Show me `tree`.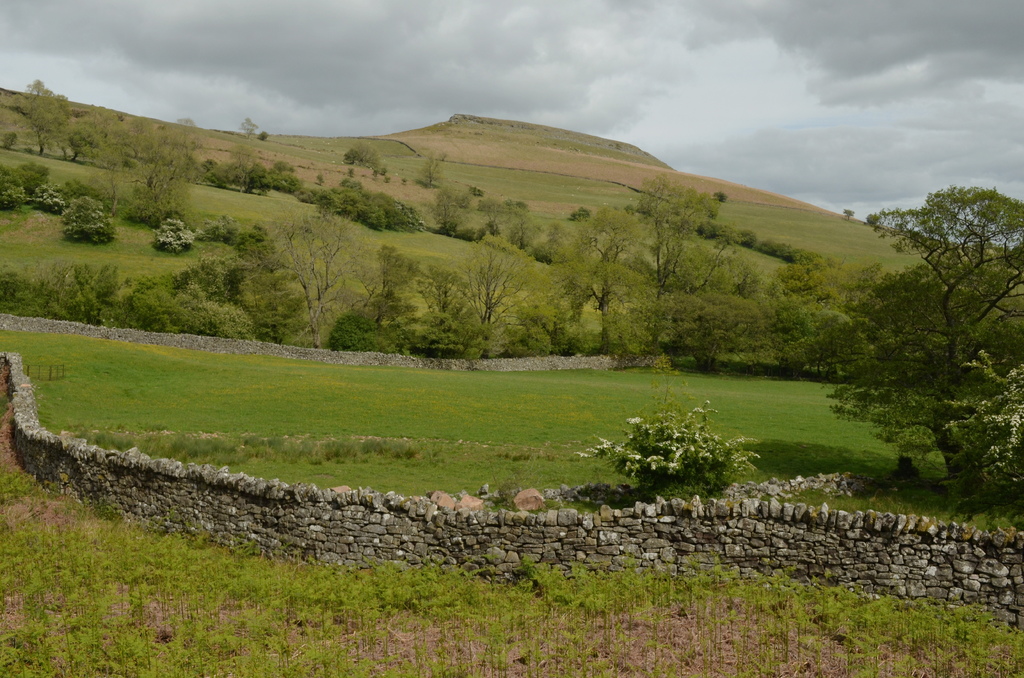
`tree` is here: x1=0 y1=165 x2=68 y2=209.
